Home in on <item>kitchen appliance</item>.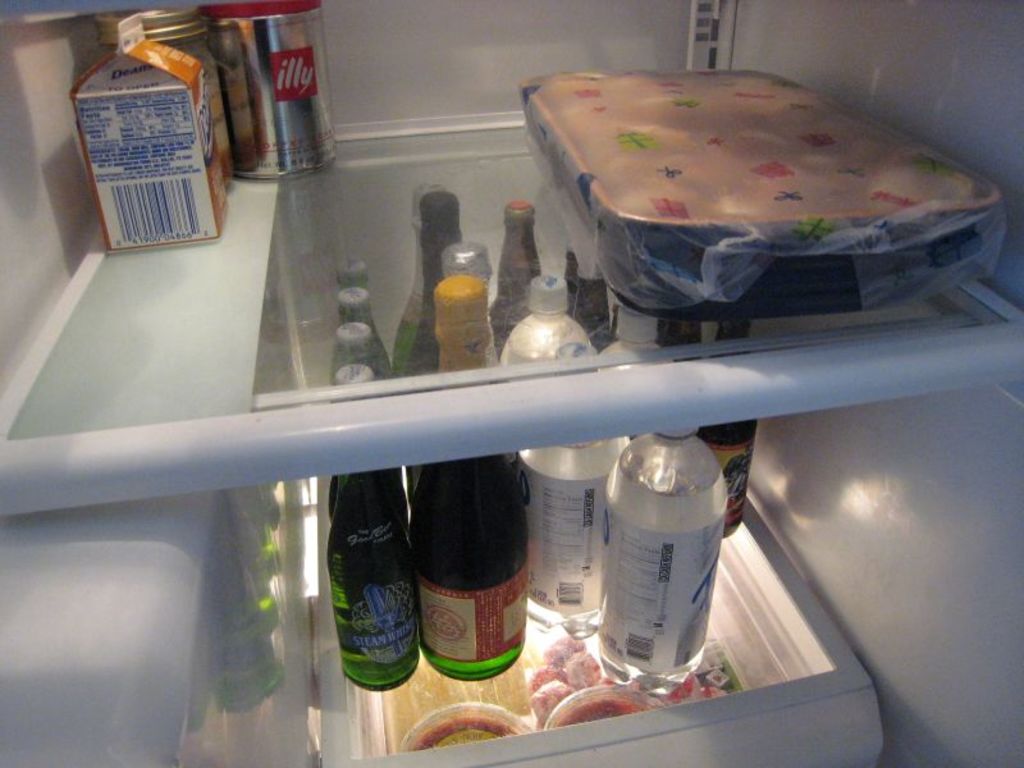
Homed in at 552, 686, 648, 730.
